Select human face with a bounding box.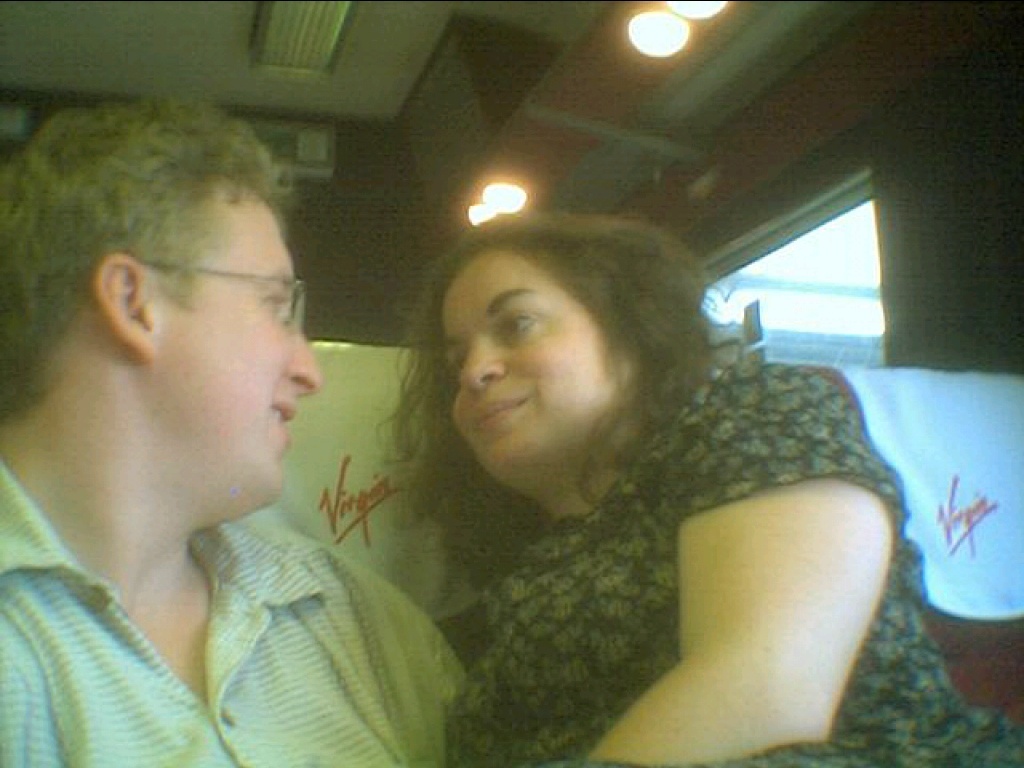
bbox(152, 191, 323, 509).
